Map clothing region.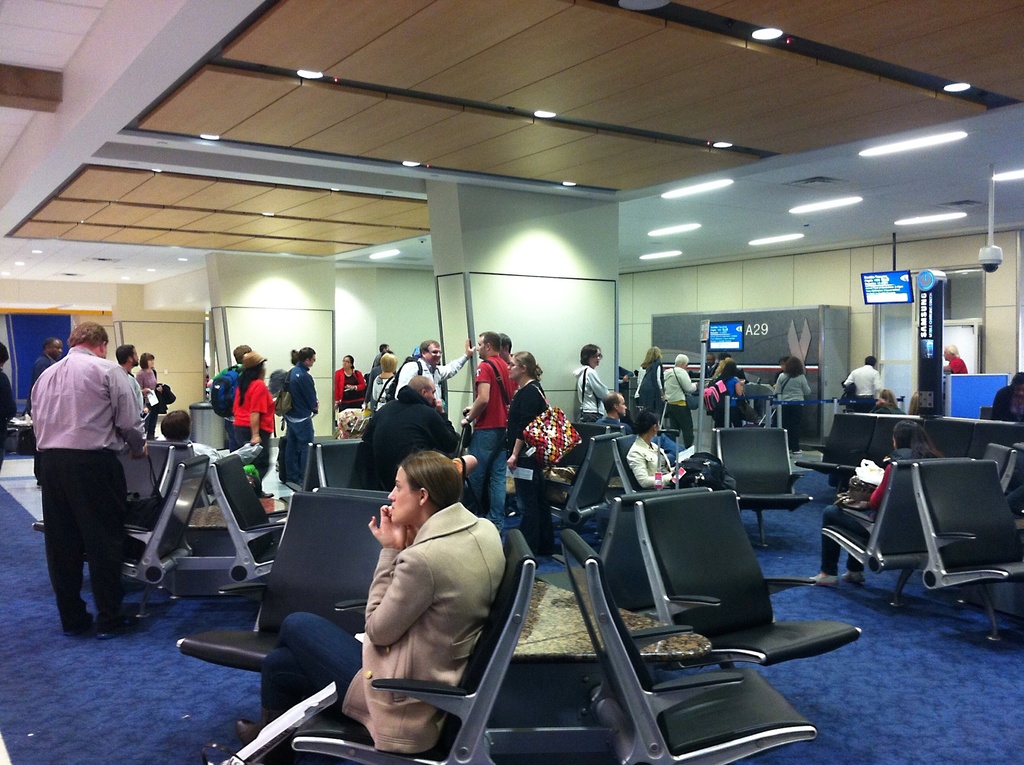
Mapped to <bbox>950, 353, 966, 374</bbox>.
